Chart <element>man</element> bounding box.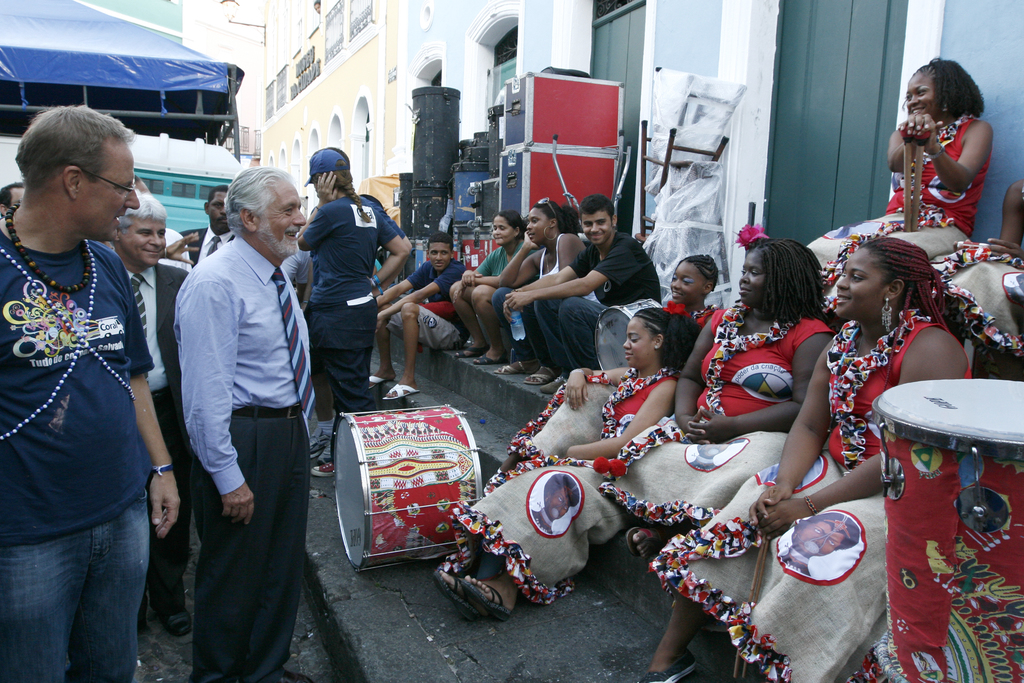
Charted: pyautogui.locateOnScreen(179, 182, 236, 266).
